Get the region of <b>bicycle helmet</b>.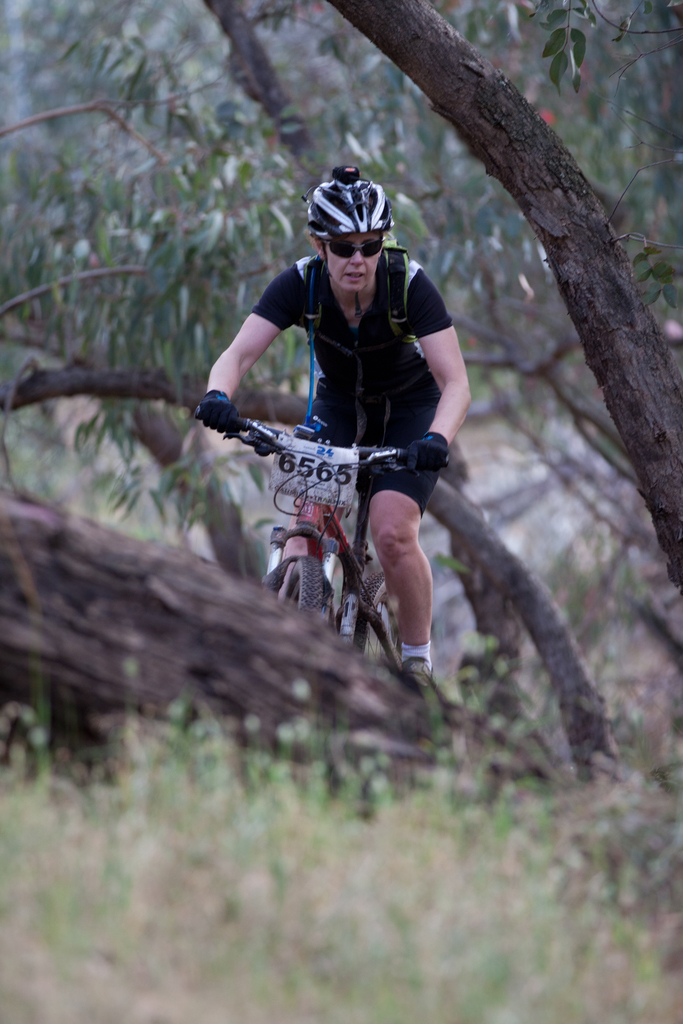
308/173/395/238.
